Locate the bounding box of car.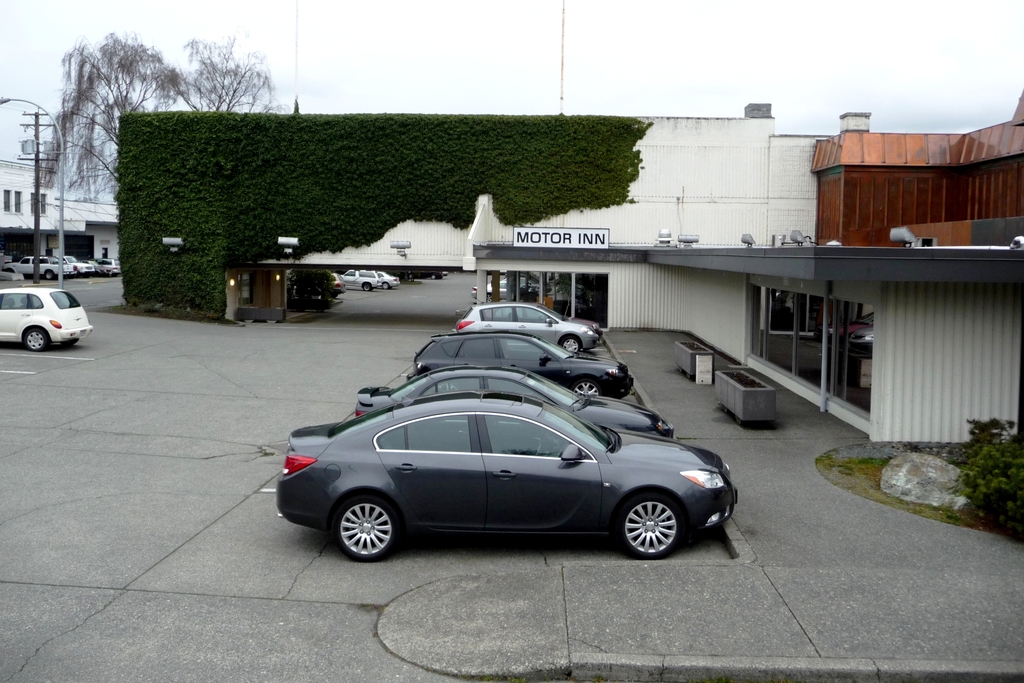
Bounding box: <region>337, 267, 385, 290</region>.
